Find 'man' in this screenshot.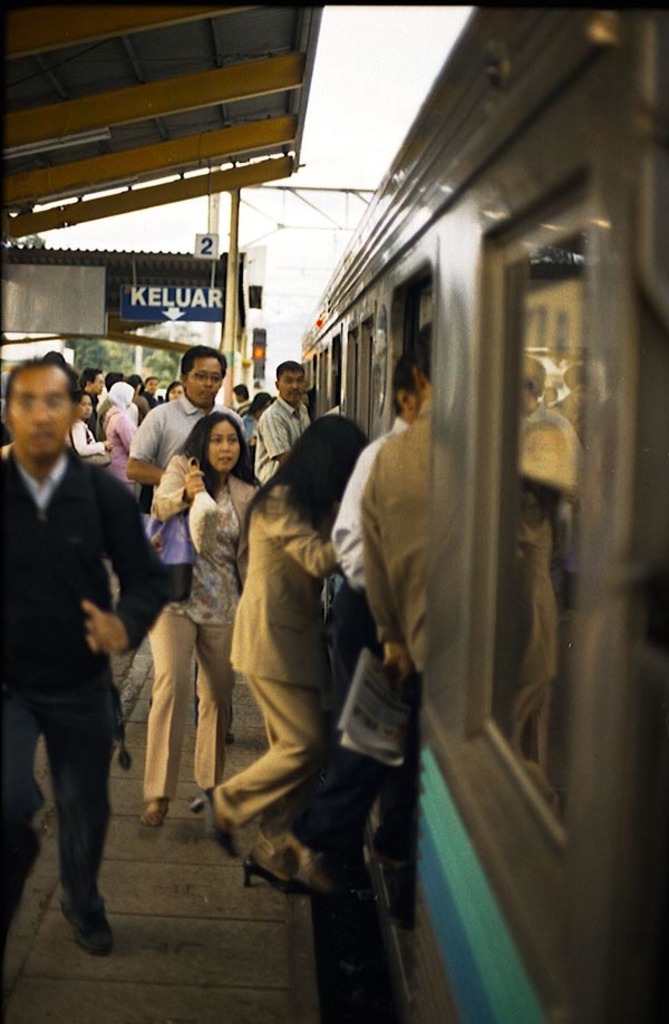
The bounding box for 'man' is detection(76, 369, 104, 437).
